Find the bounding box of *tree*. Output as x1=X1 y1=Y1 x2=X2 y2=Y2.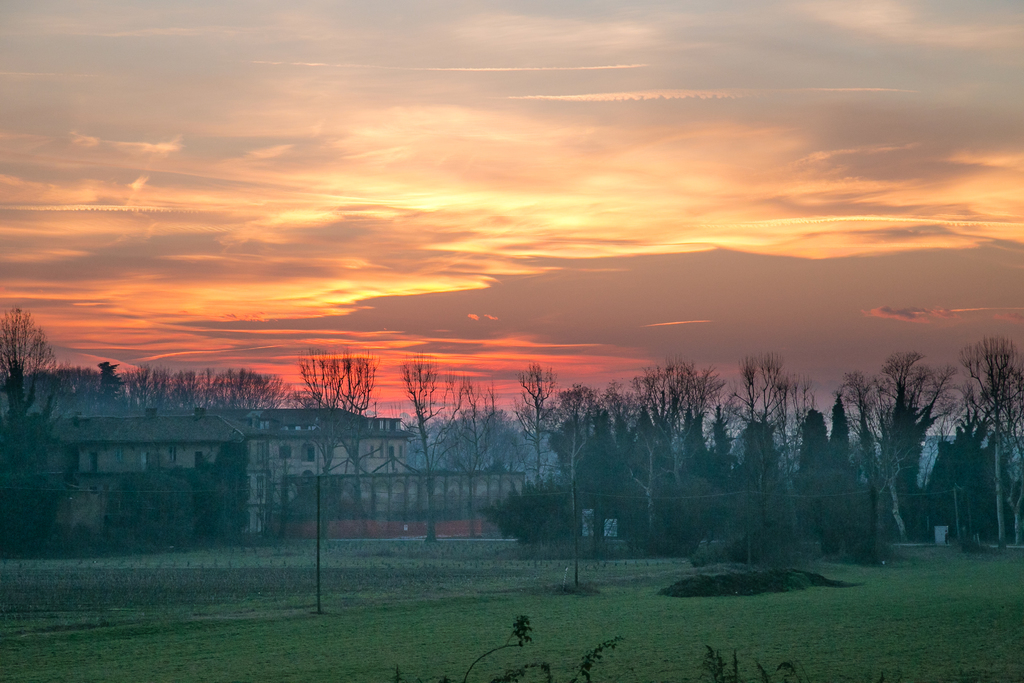
x1=527 y1=367 x2=609 y2=591.
